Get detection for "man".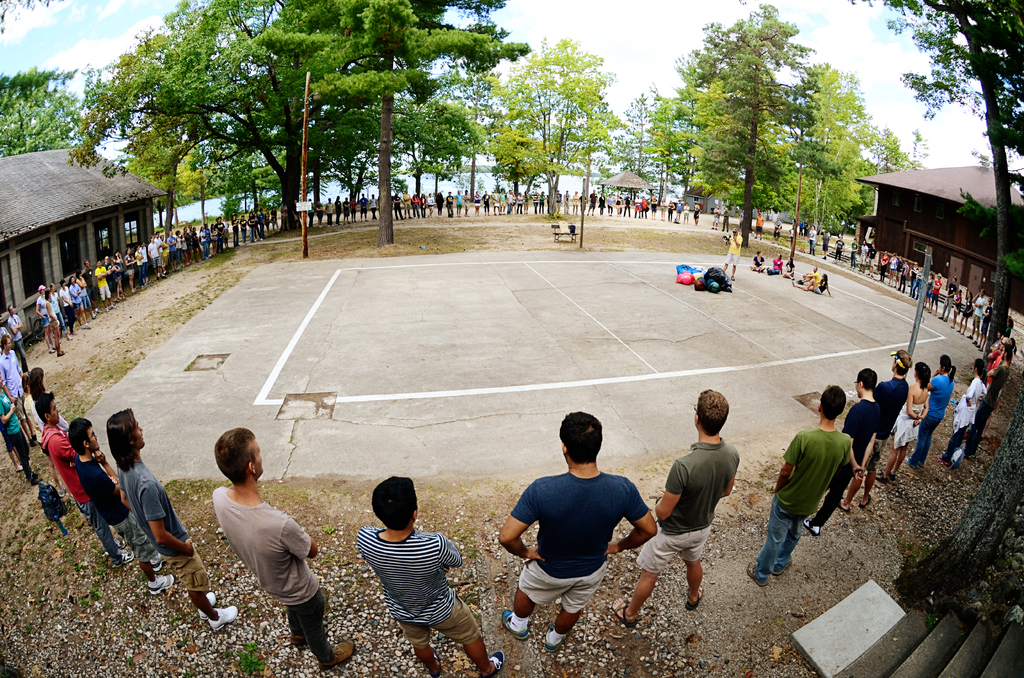
Detection: [805,368,879,537].
